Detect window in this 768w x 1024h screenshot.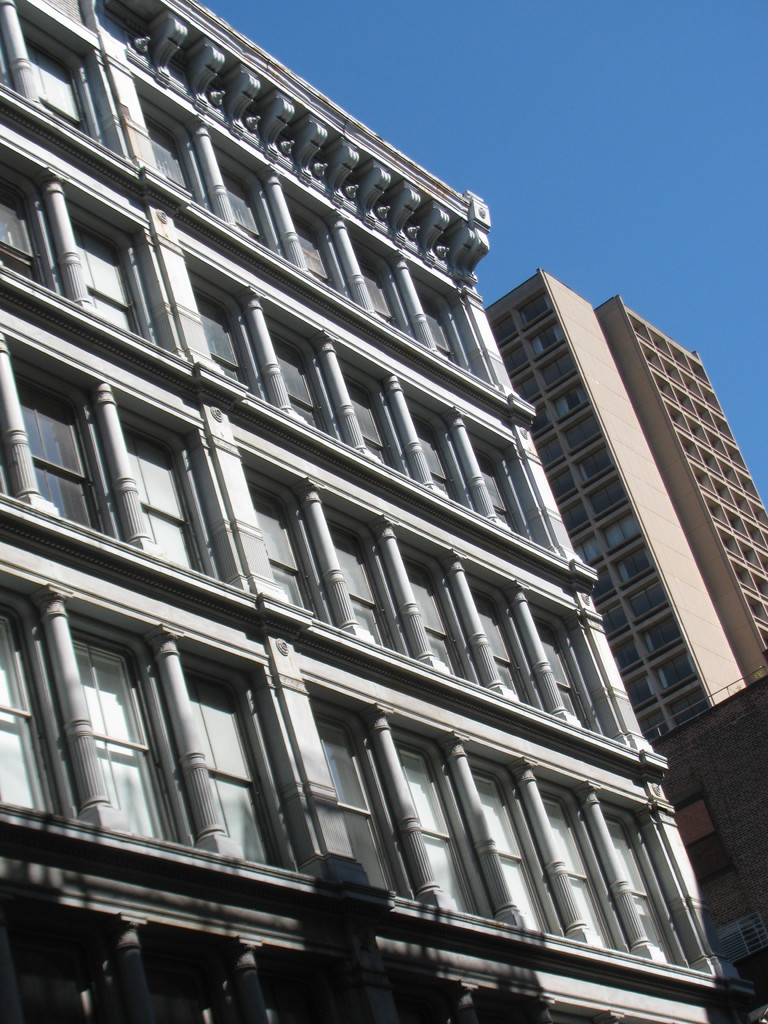
Detection: 55 638 168 860.
